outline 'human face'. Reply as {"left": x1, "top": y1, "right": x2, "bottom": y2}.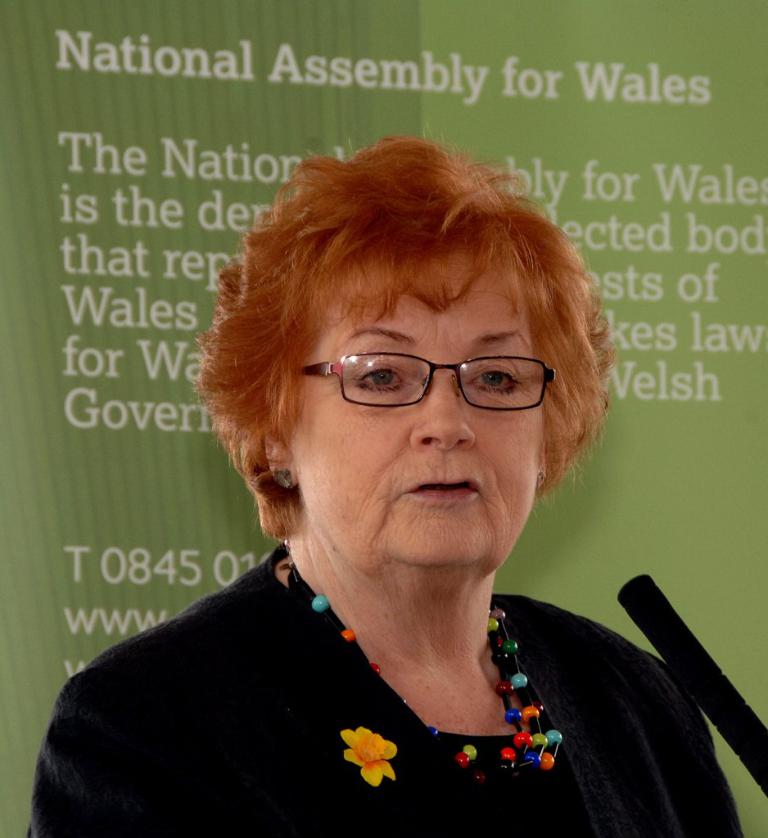
{"left": 282, "top": 255, "right": 545, "bottom": 565}.
